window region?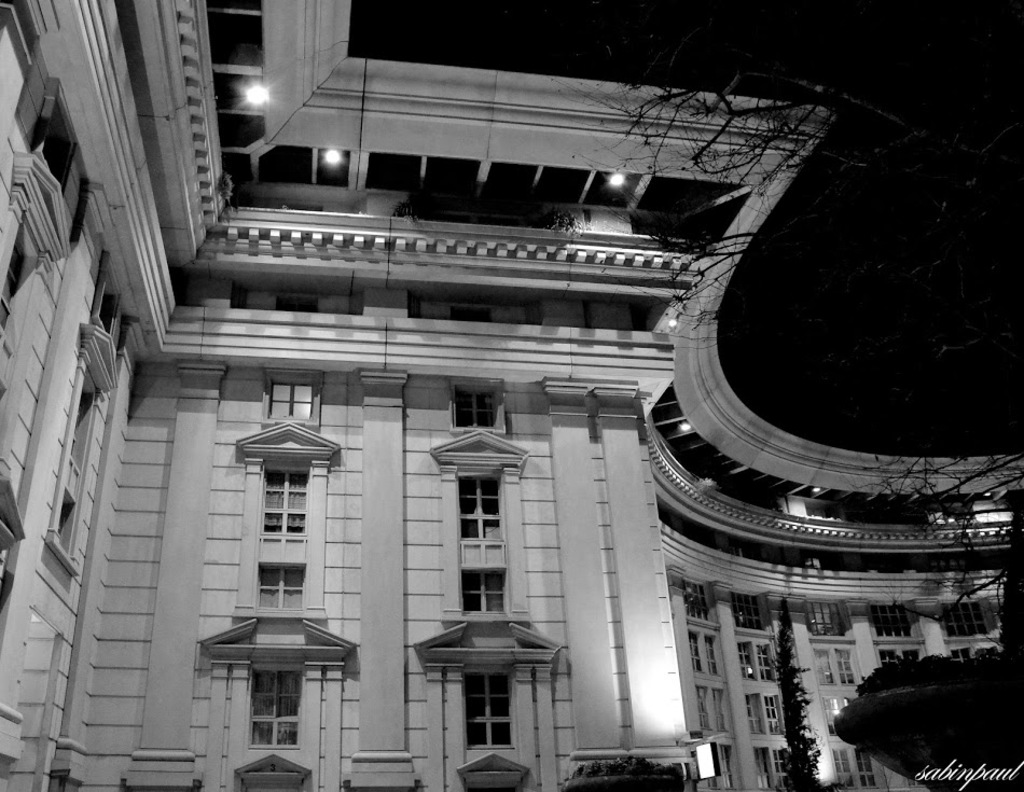
l=262, t=460, r=306, b=542
